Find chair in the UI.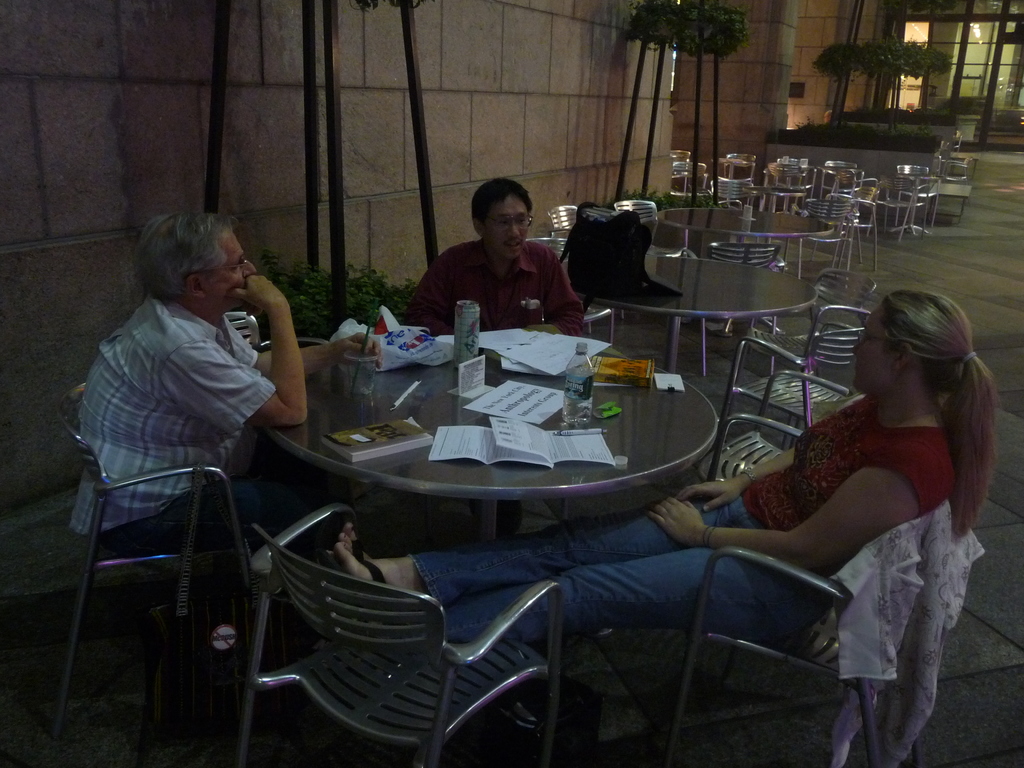
UI element at <box>670,161,706,206</box>.
